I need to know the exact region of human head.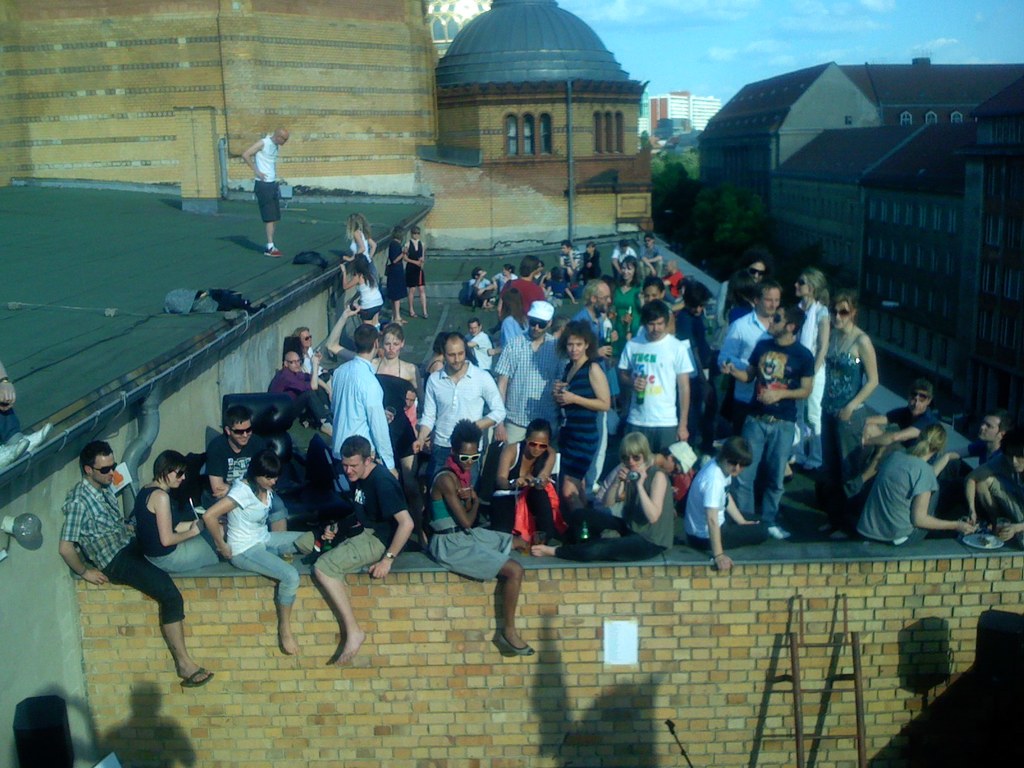
Region: rect(726, 438, 753, 479).
